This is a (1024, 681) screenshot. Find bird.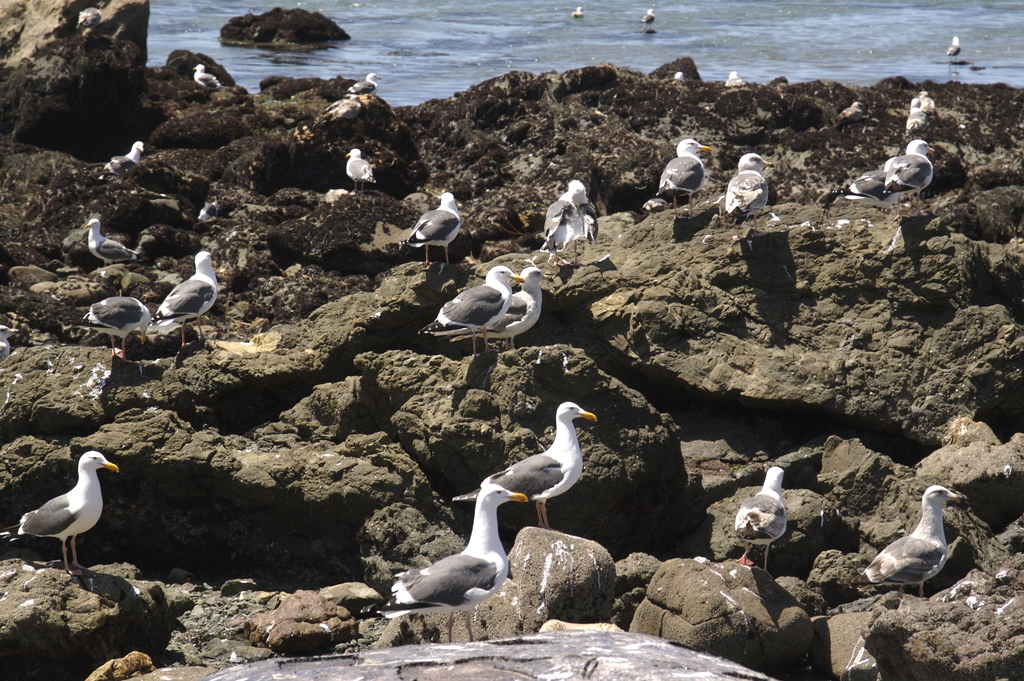
Bounding box: 84, 217, 142, 270.
